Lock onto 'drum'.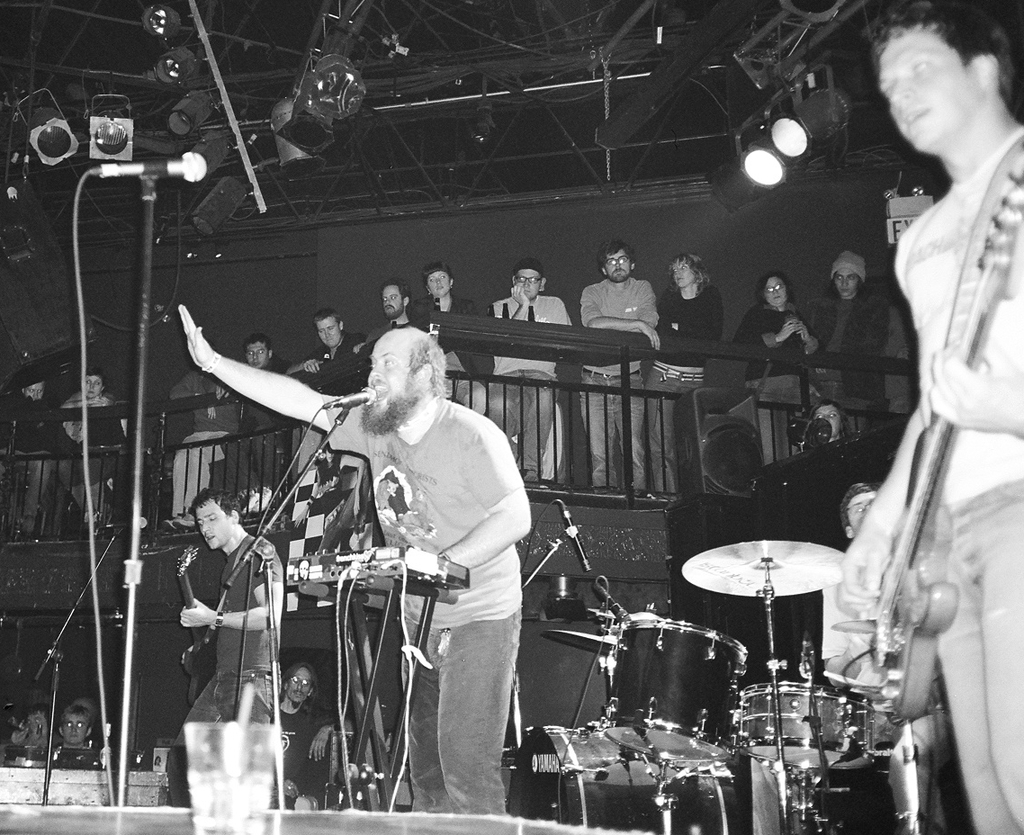
Locked: 597, 611, 743, 765.
